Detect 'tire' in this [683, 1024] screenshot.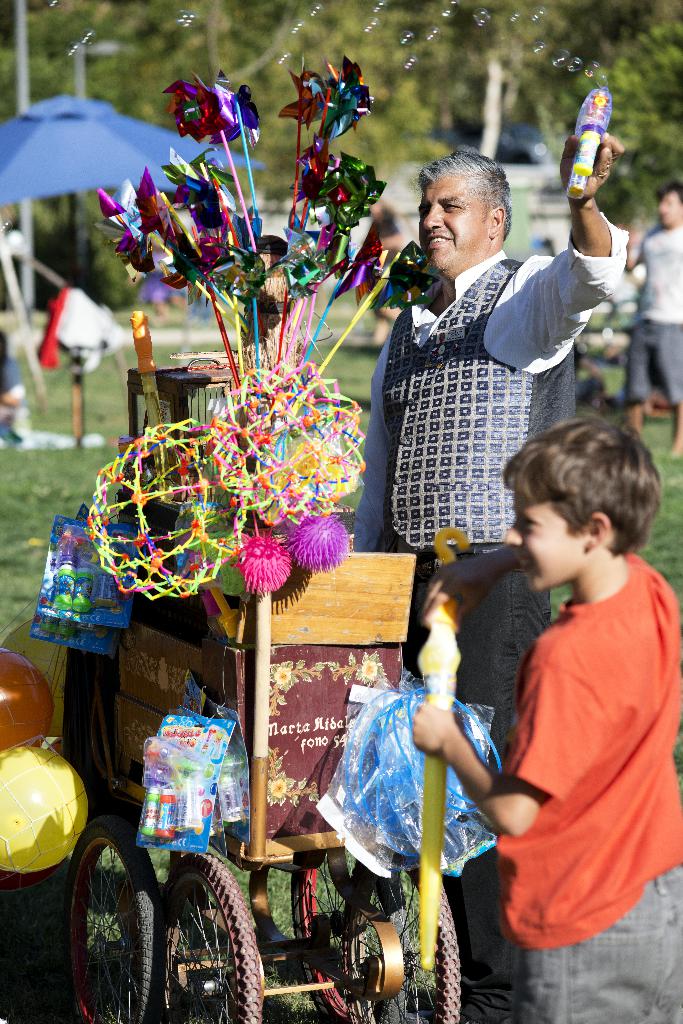
Detection: 161 856 282 1023.
